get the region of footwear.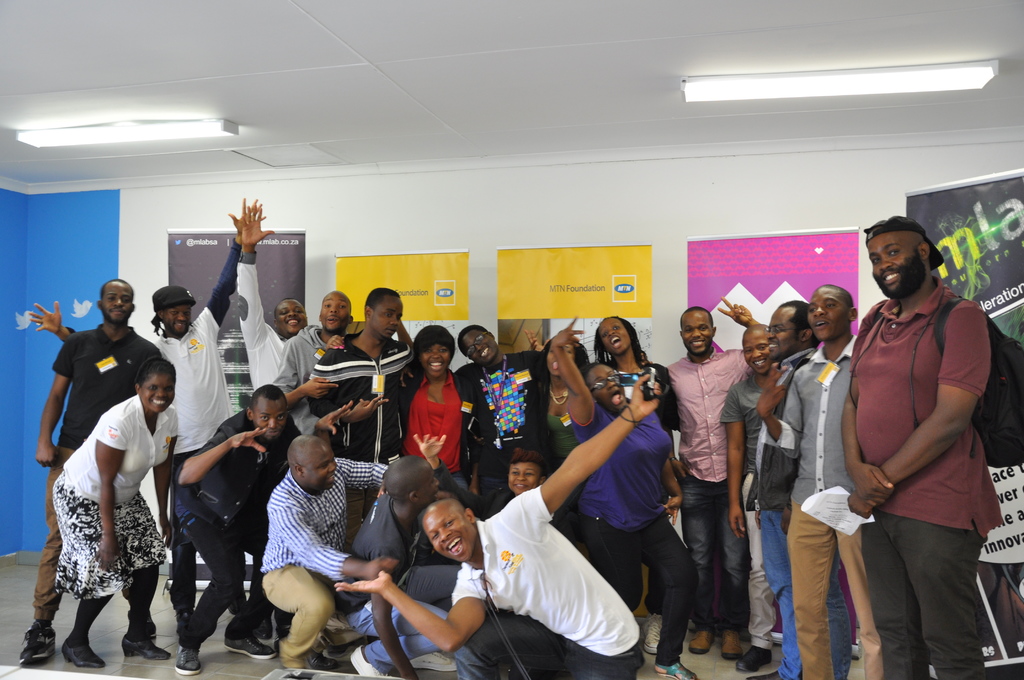
[176,646,204,675].
